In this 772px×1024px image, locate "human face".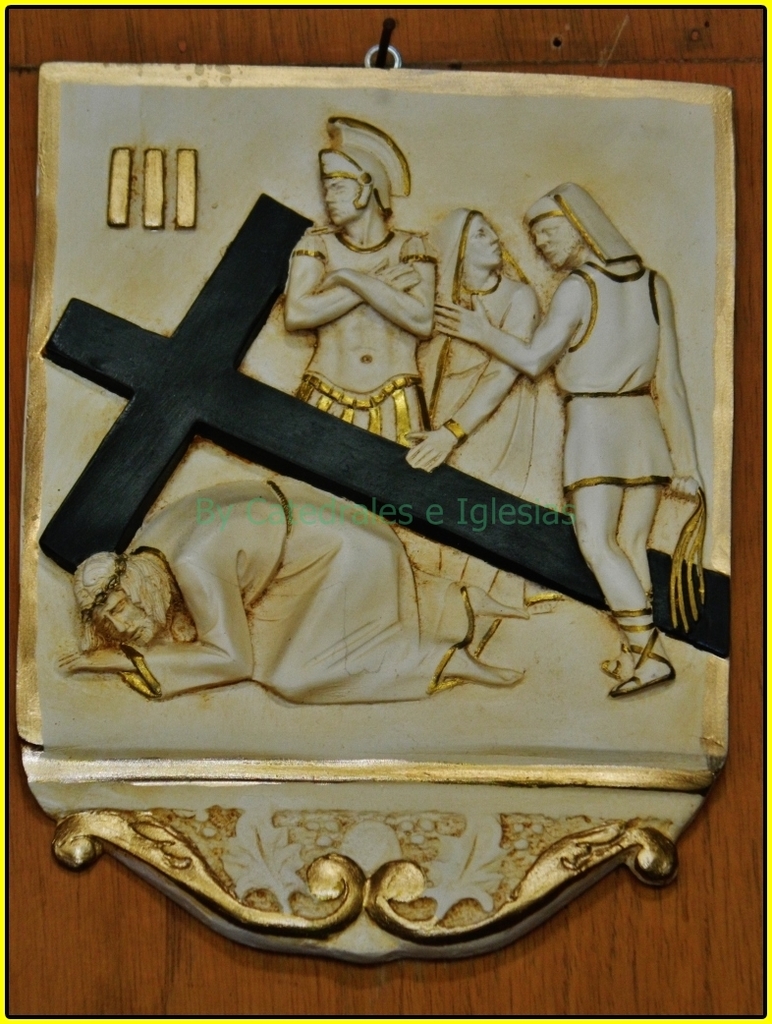
Bounding box: Rect(529, 218, 582, 271).
